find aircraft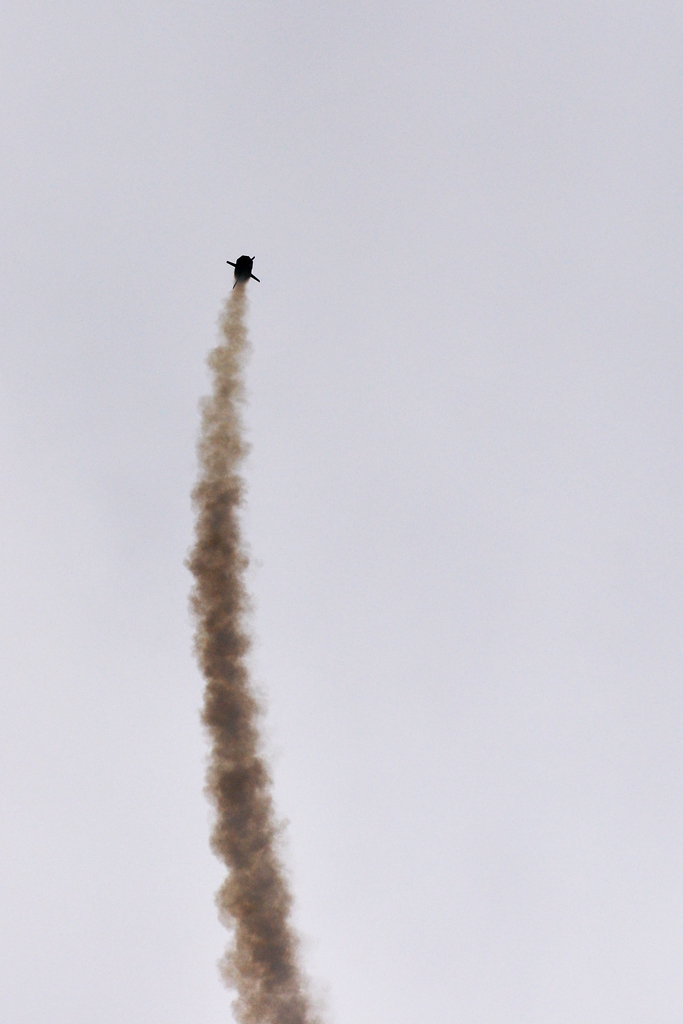
(x1=223, y1=252, x2=263, y2=290)
